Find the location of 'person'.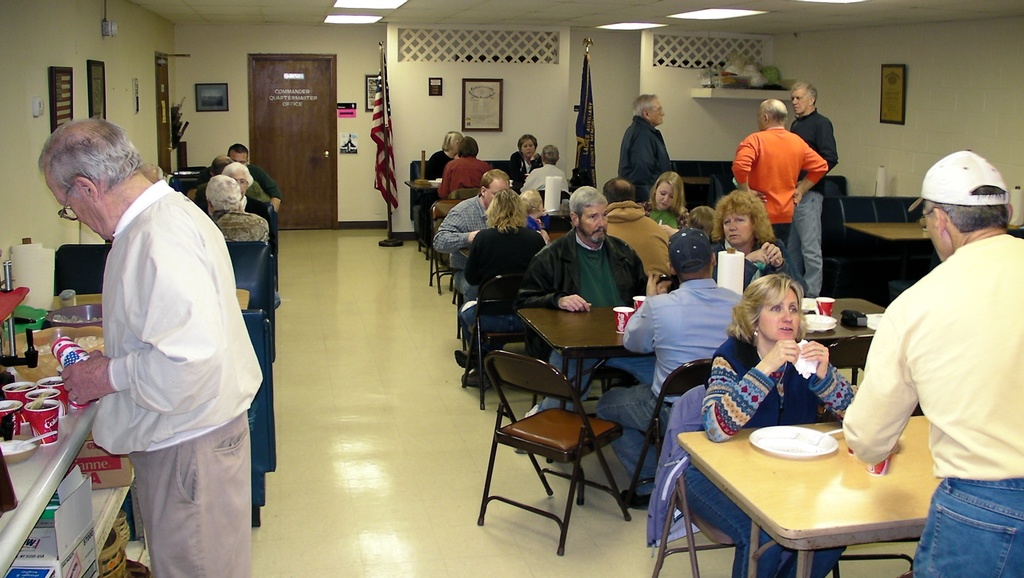
Location: 643, 172, 689, 231.
